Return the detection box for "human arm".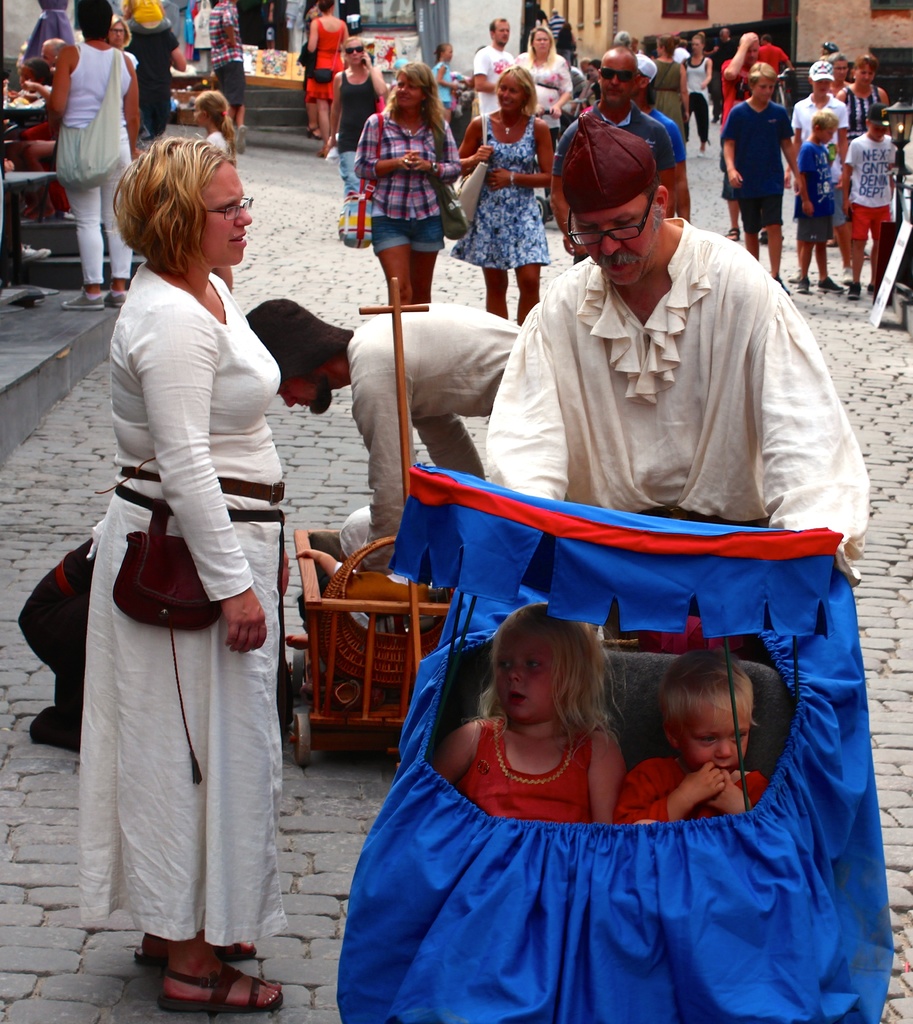
left=356, top=109, right=428, bottom=186.
